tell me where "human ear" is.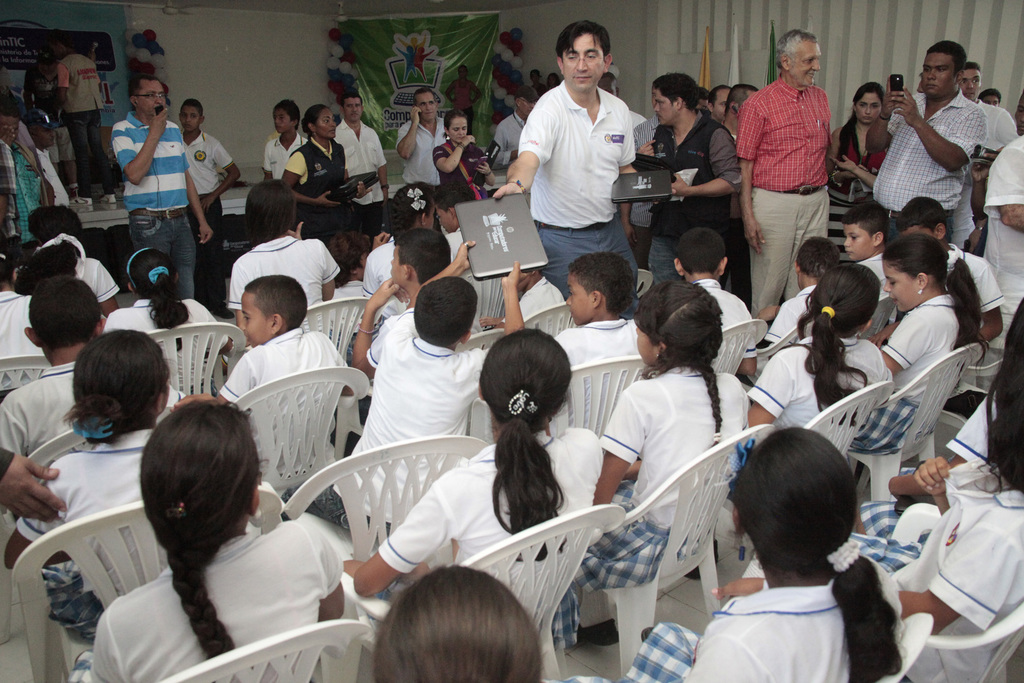
"human ear" is at bbox=(707, 102, 714, 112).
